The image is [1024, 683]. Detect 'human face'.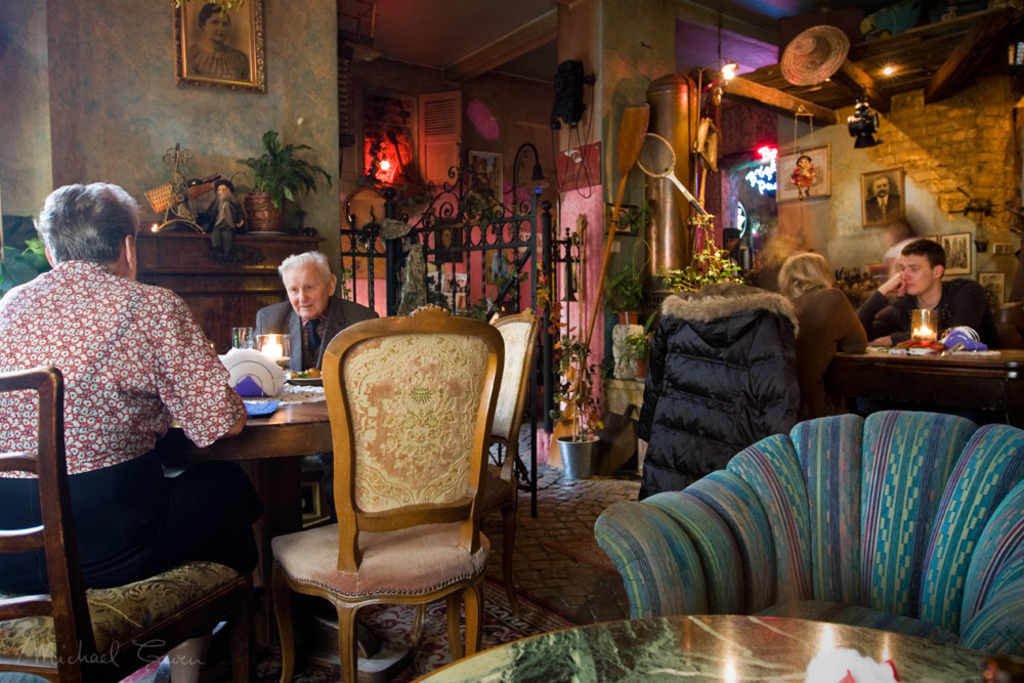
Detection: l=284, t=265, r=329, b=321.
